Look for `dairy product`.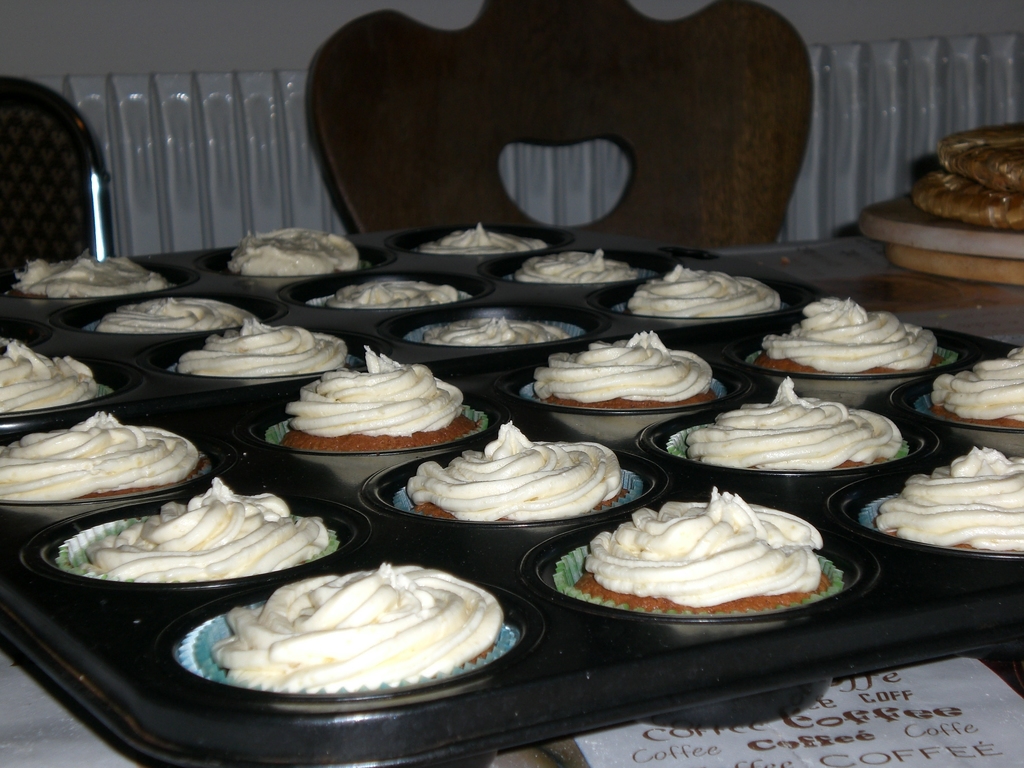
Found: bbox=(411, 218, 561, 250).
